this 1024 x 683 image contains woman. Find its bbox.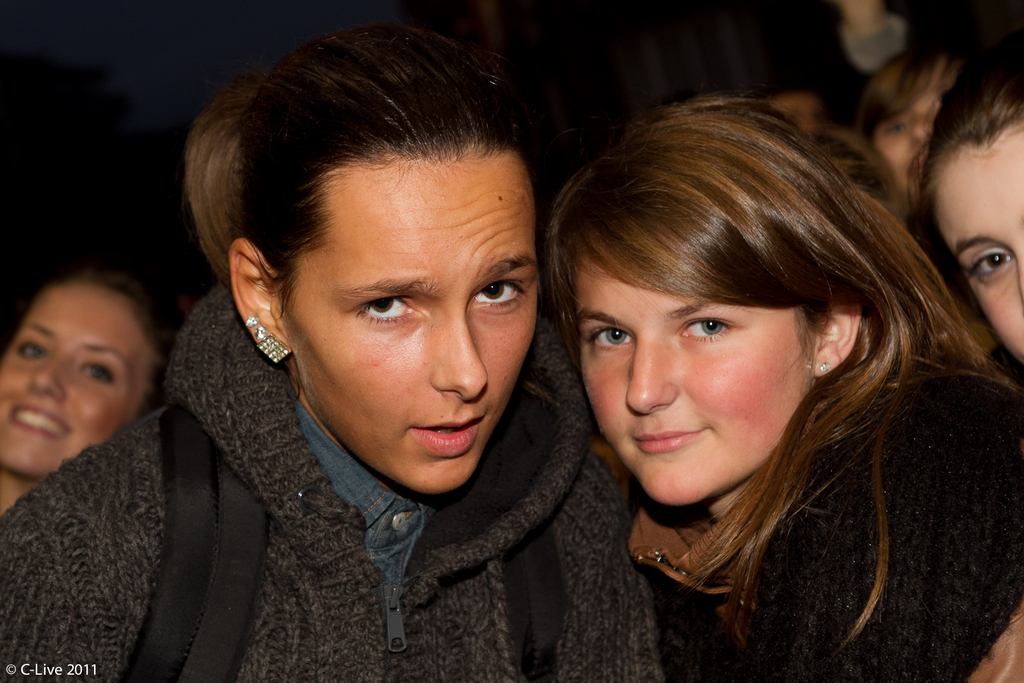
469, 91, 1016, 675.
